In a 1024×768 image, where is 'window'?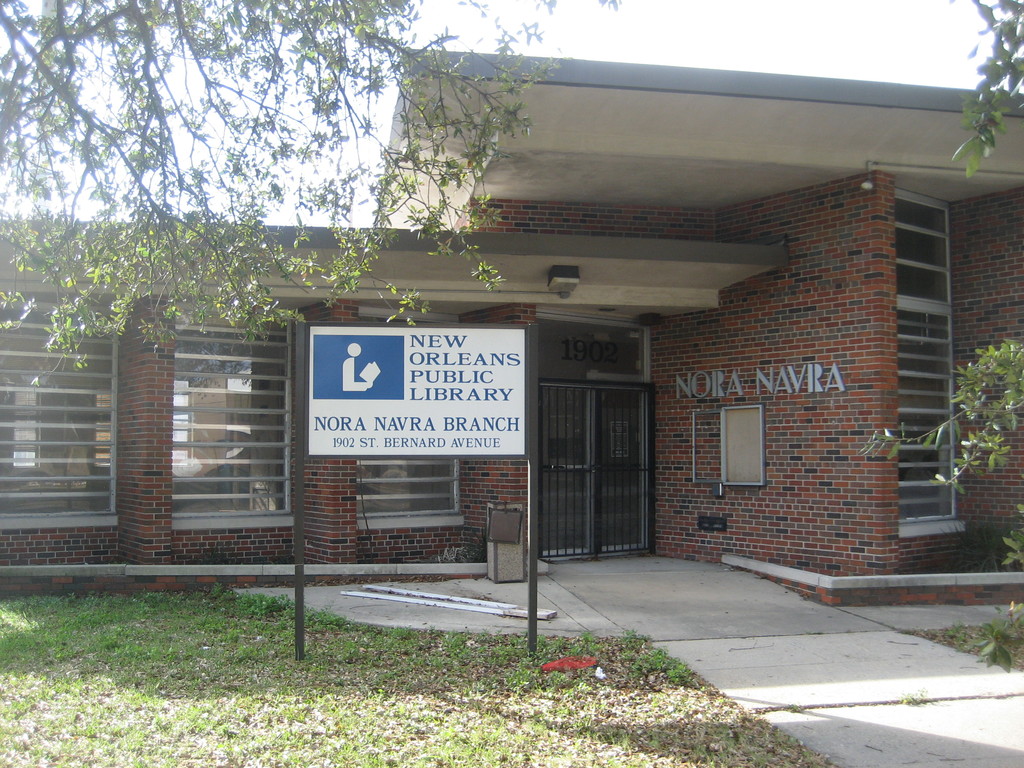
897:182:962:540.
